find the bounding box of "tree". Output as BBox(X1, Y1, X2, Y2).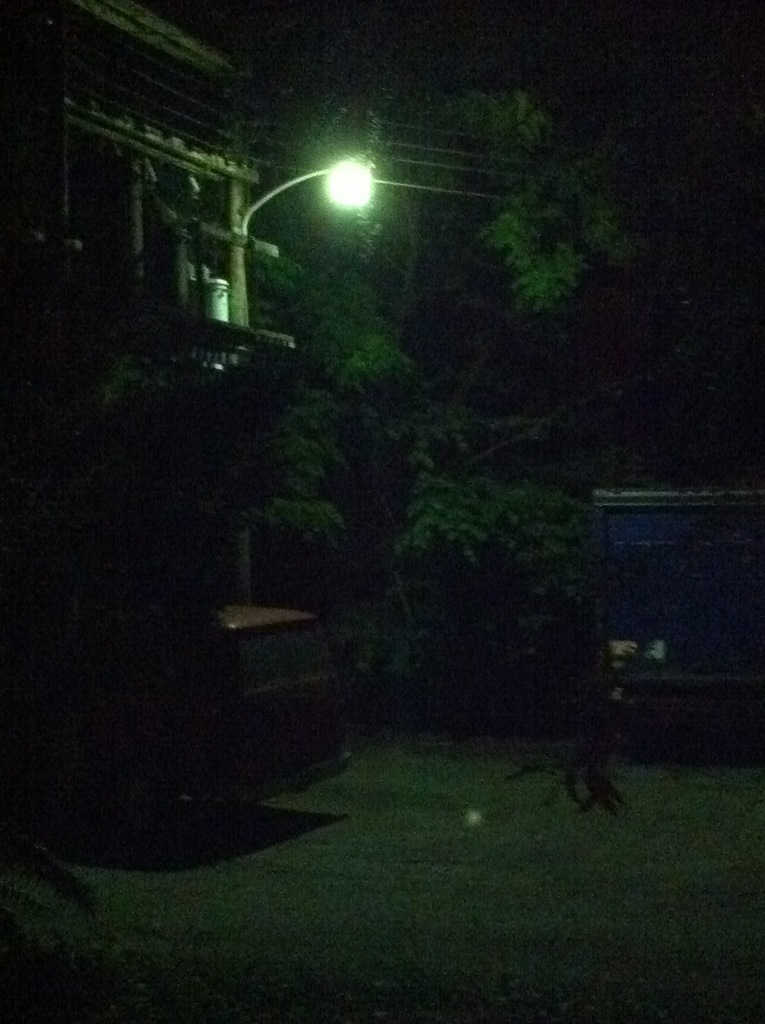
BBox(238, 61, 693, 711).
